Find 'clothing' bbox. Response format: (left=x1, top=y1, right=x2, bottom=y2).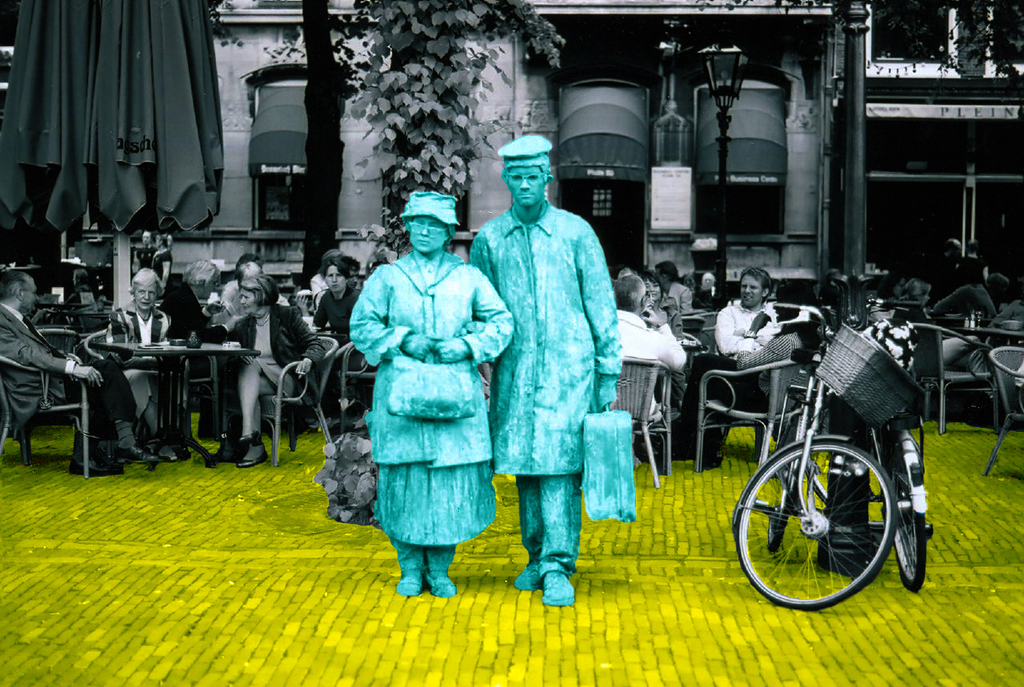
(left=661, top=329, right=810, bottom=460).
